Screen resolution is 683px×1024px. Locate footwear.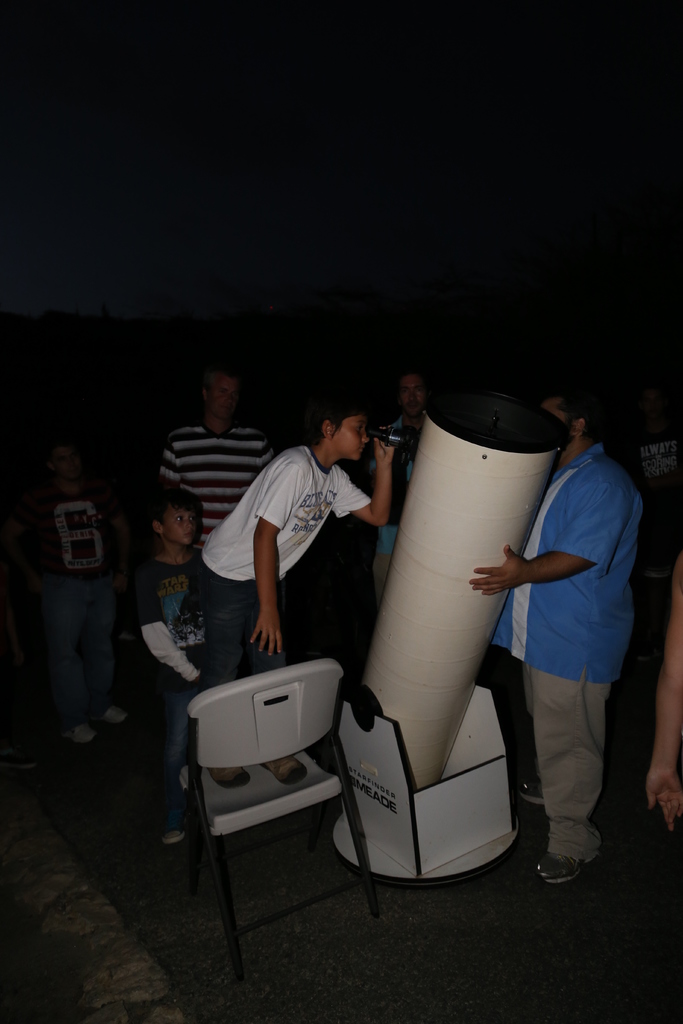
{"left": 535, "top": 849, "right": 589, "bottom": 884}.
